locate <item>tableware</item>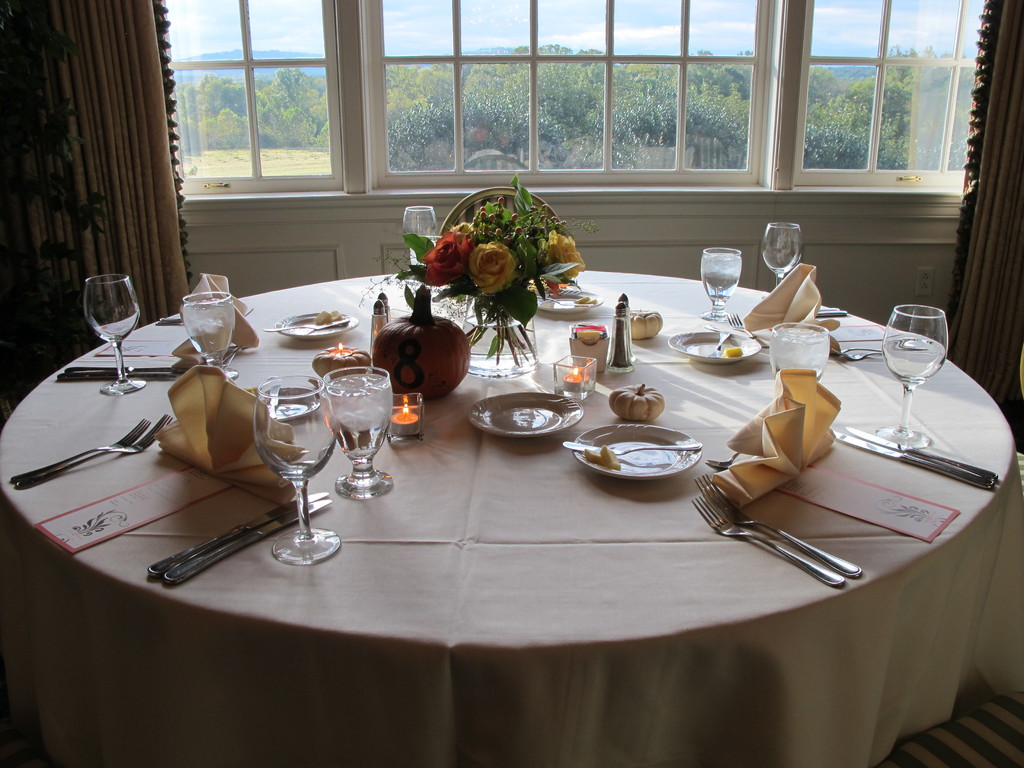
(x1=693, y1=476, x2=863, y2=580)
